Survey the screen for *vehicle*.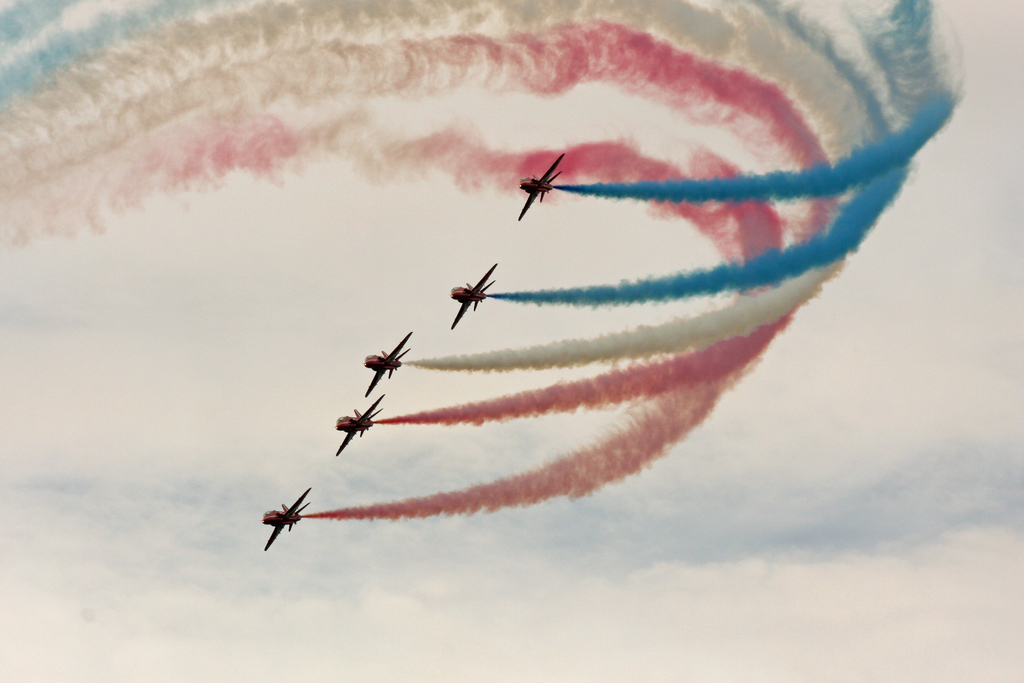
Survey found: <bbox>253, 493, 337, 548</bbox>.
